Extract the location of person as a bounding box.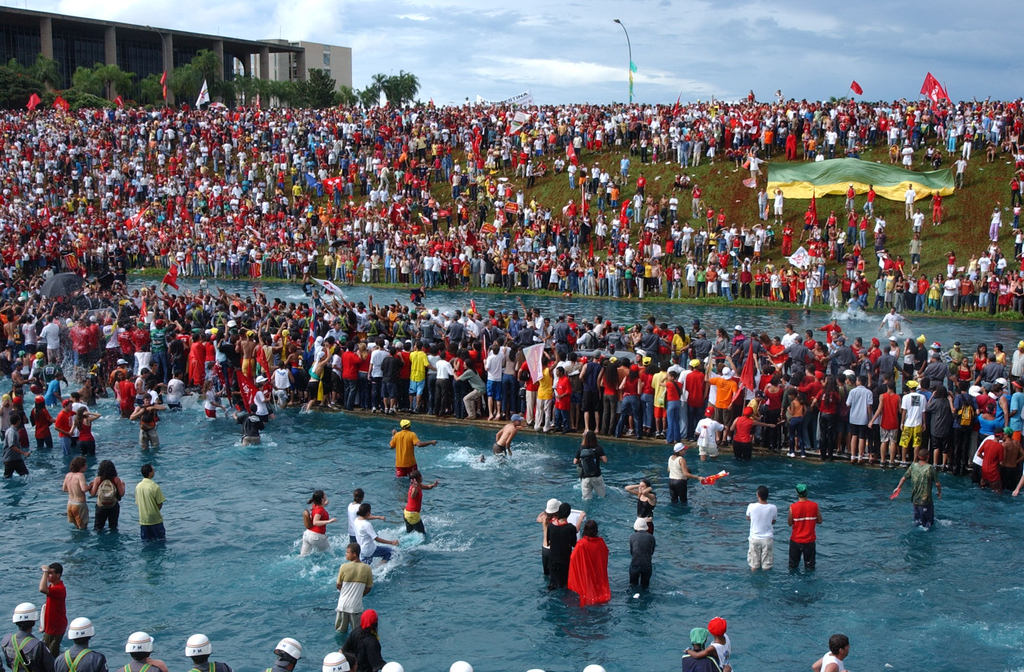
l=728, t=406, r=776, b=459.
